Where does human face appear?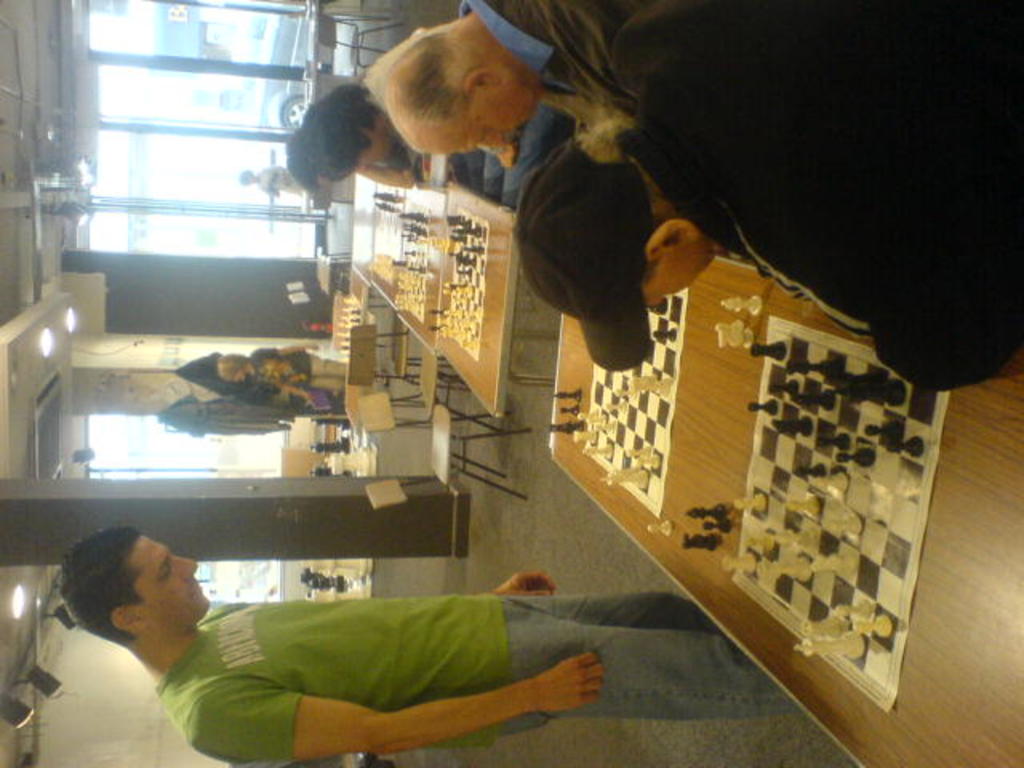
Appears at [134,534,208,629].
